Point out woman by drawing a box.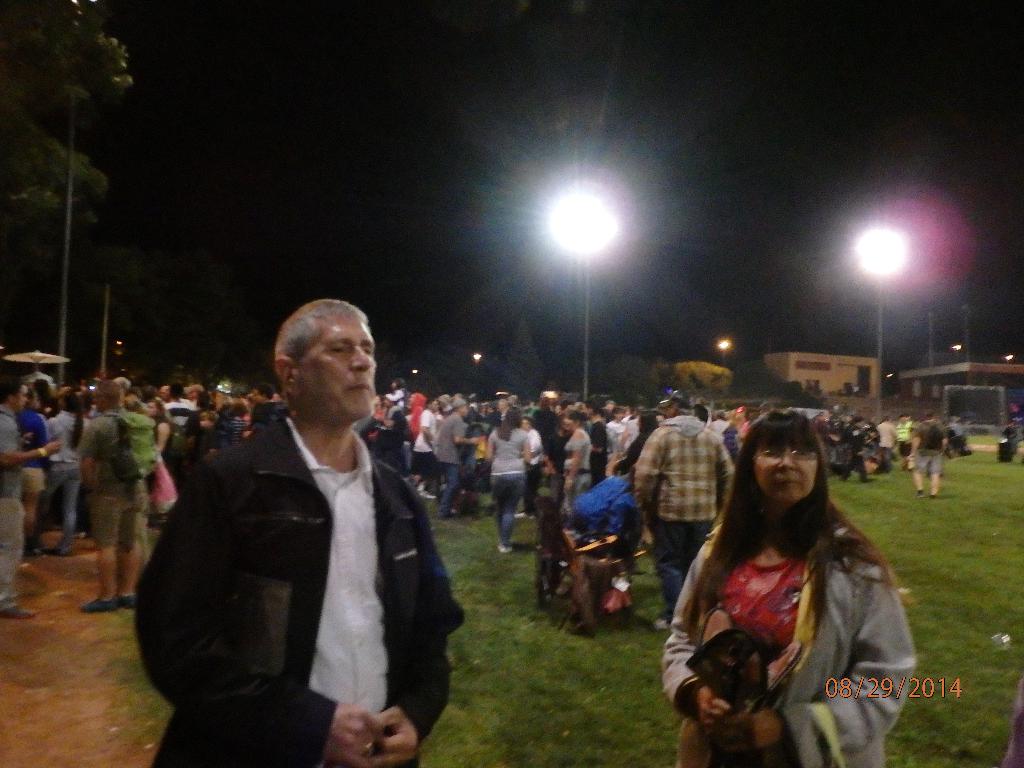
483:404:547:561.
